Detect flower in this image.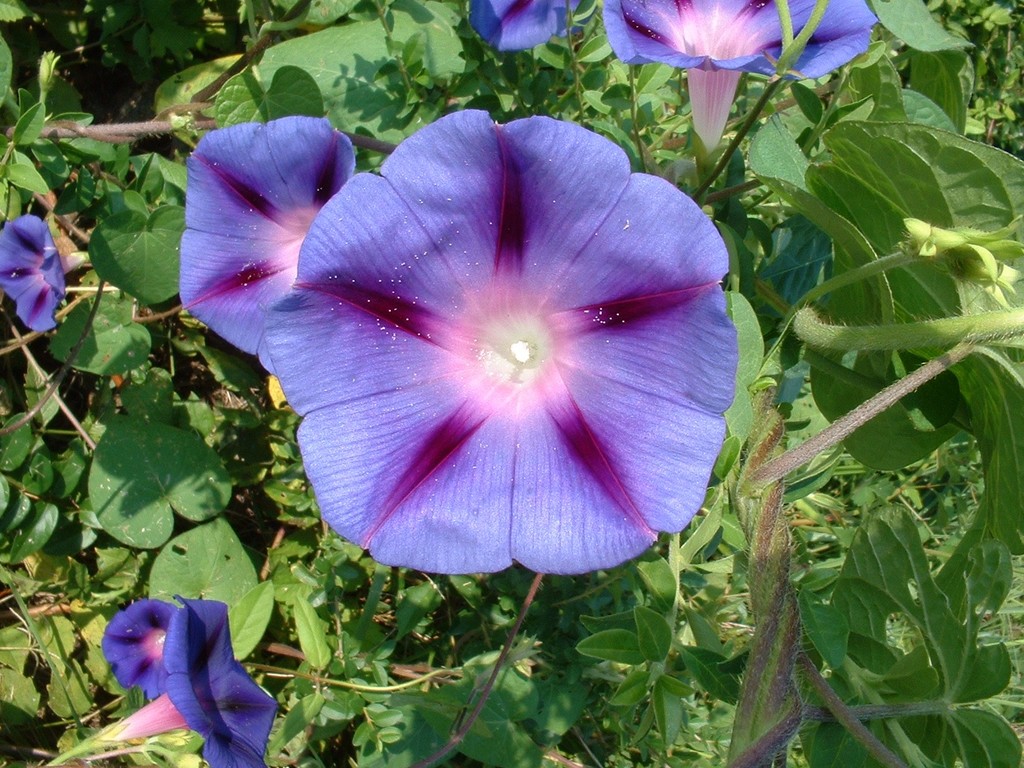
Detection: box=[104, 590, 277, 767].
